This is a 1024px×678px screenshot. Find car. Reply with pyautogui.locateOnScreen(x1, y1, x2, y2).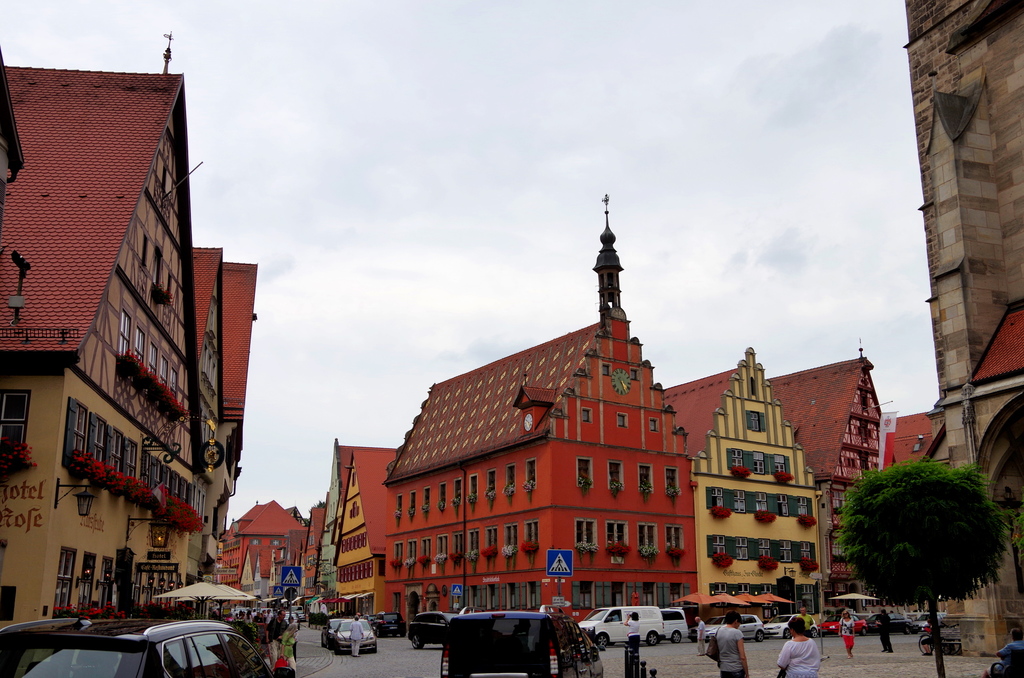
pyautogui.locateOnScreen(872, 608, 917, 635).
